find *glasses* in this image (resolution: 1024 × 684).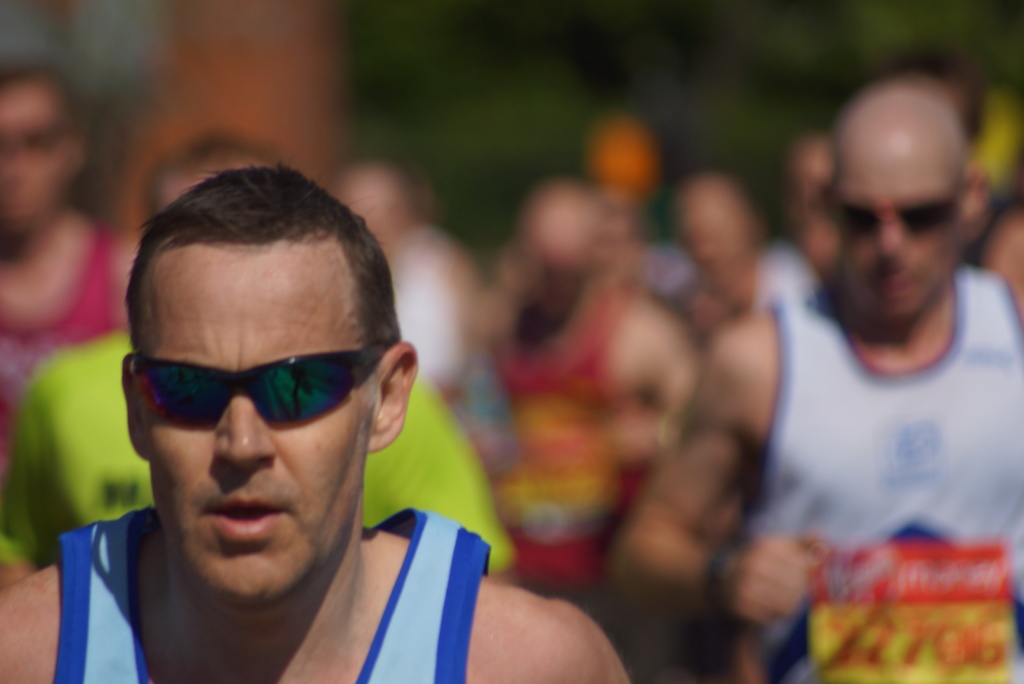
region(122, 332, 388, 454).
